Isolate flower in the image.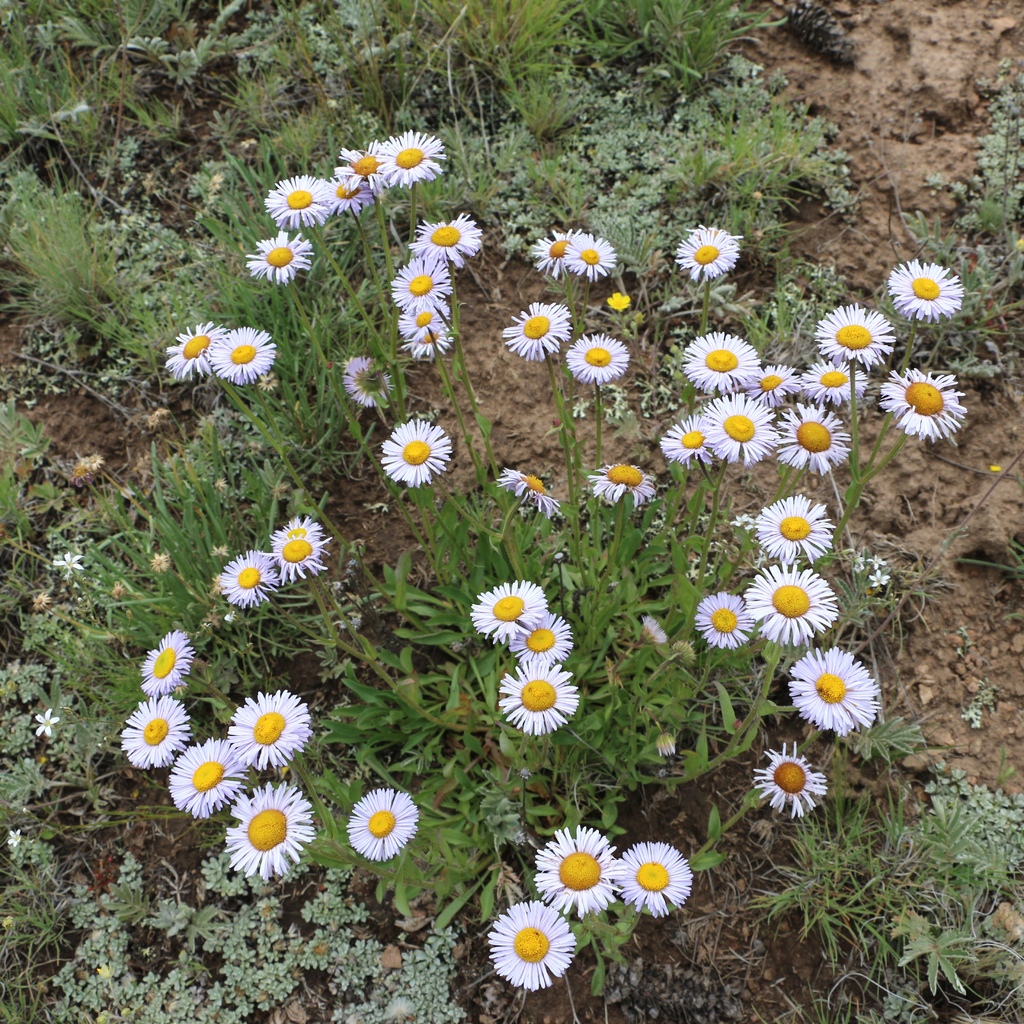
Isolated region: 749 488 838 566.
